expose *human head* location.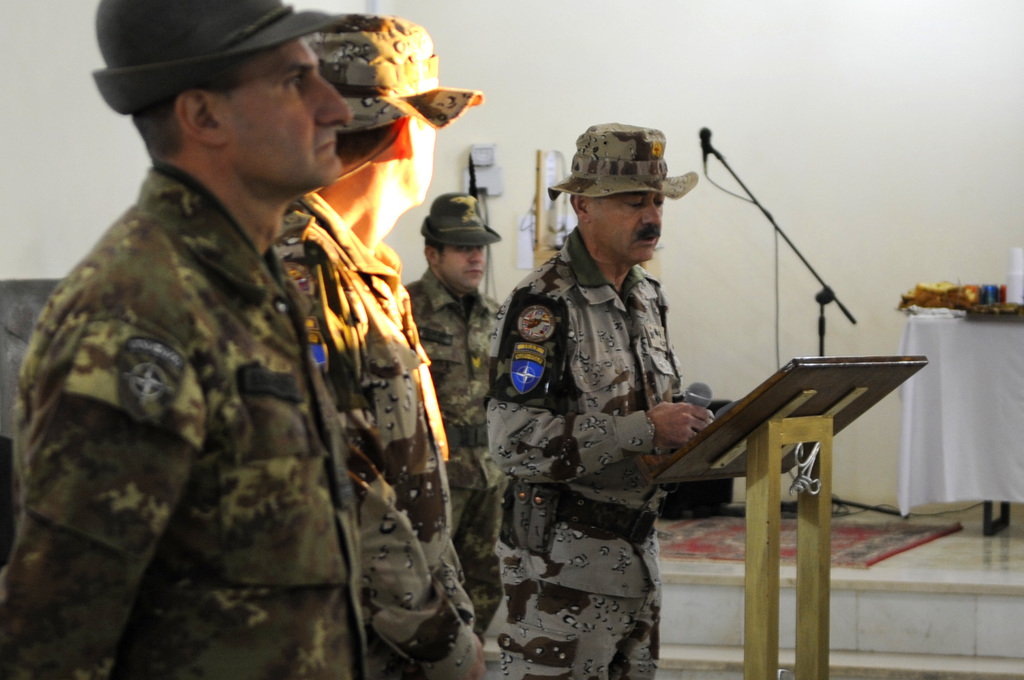
Exposed at [567, 188, 663, 259].
